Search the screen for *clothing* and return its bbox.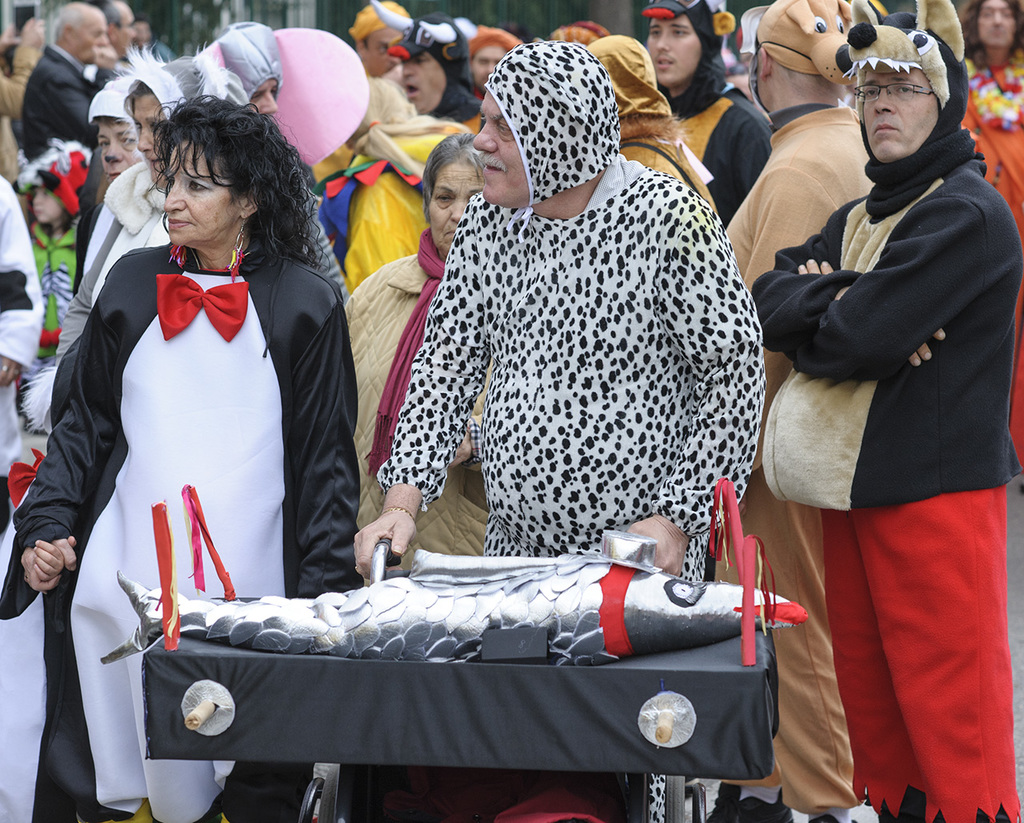
Found: <box>85,66,125,86</box>.
